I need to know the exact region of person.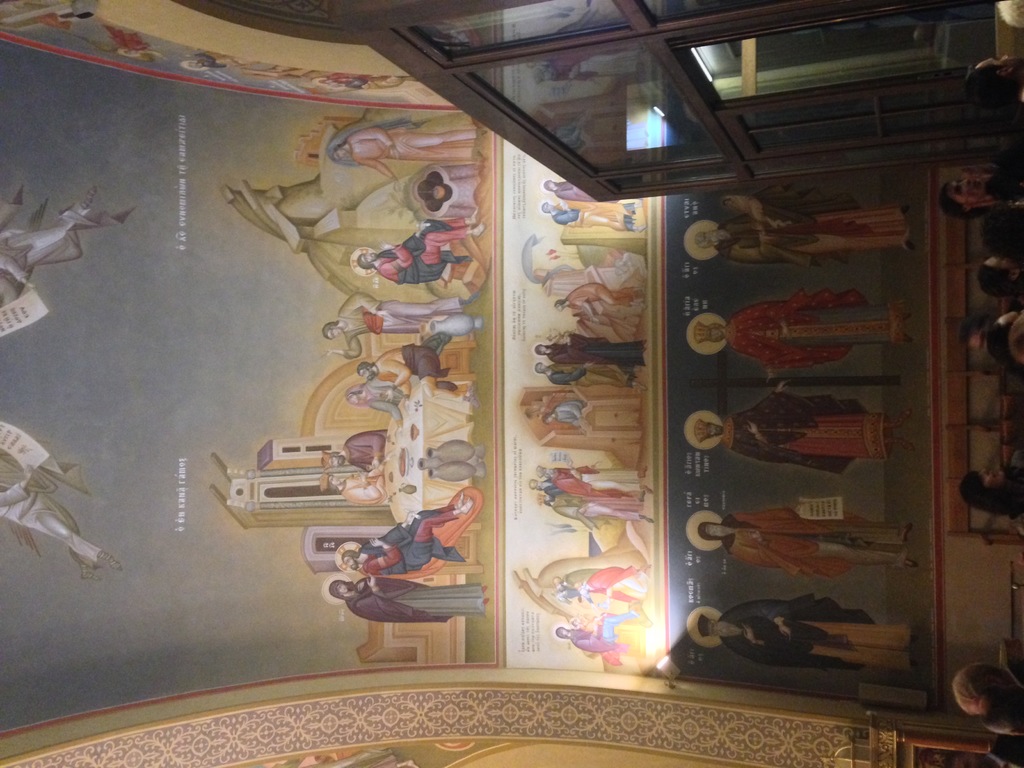
Region: [548,183,623,212].
